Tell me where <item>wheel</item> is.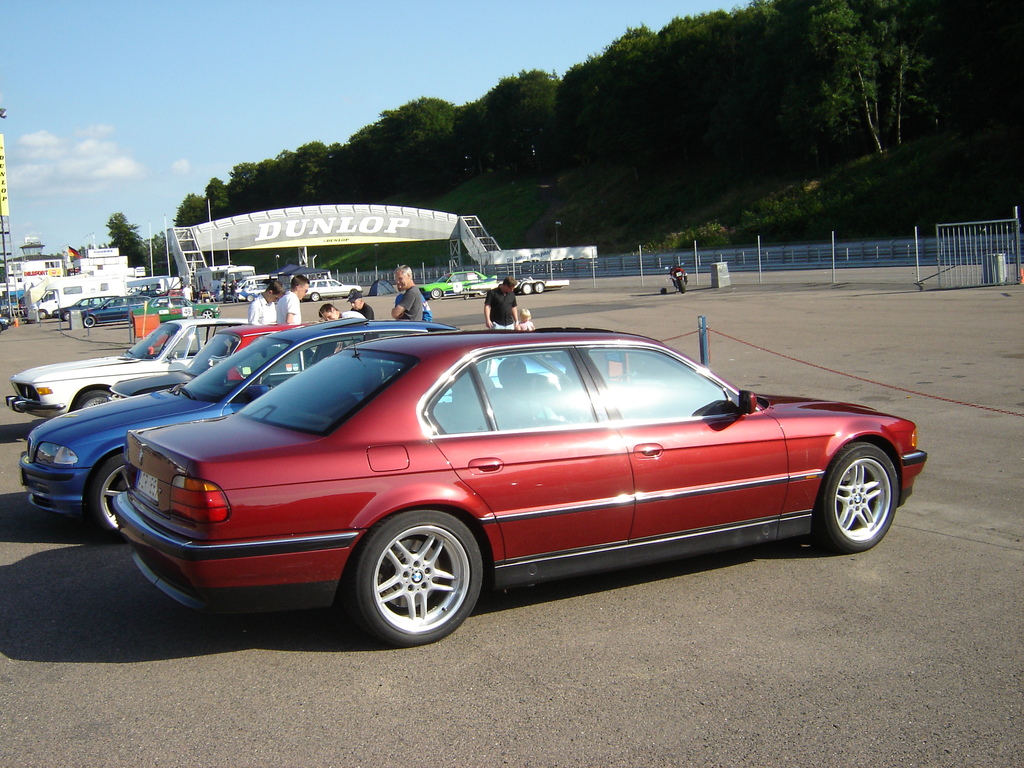
<item>wheel</item> is at 330, 504, 502, 650.
